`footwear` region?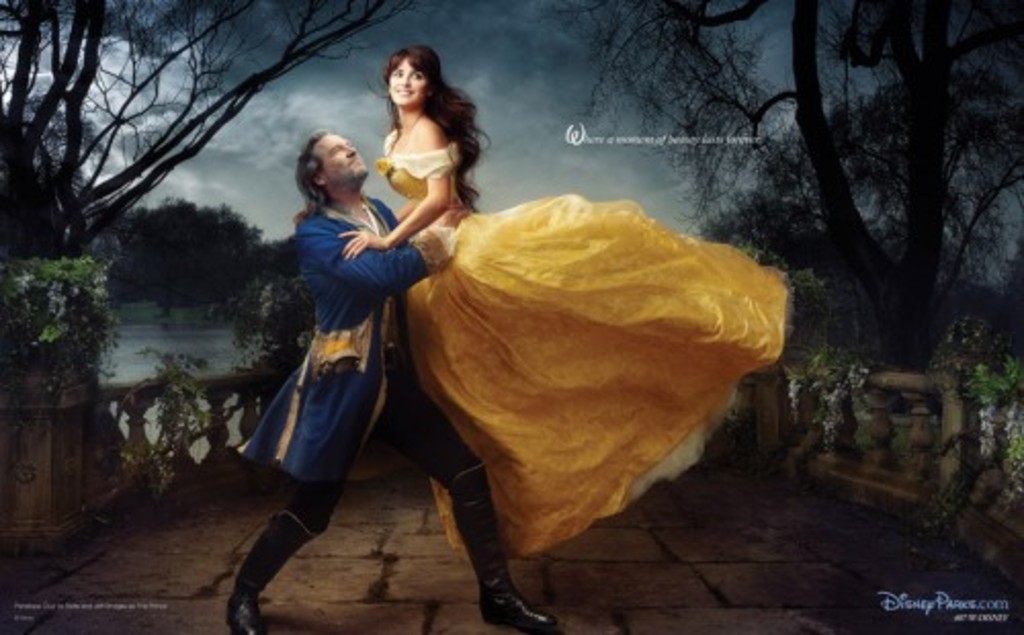
l=225, t=512, r=319, b=633
